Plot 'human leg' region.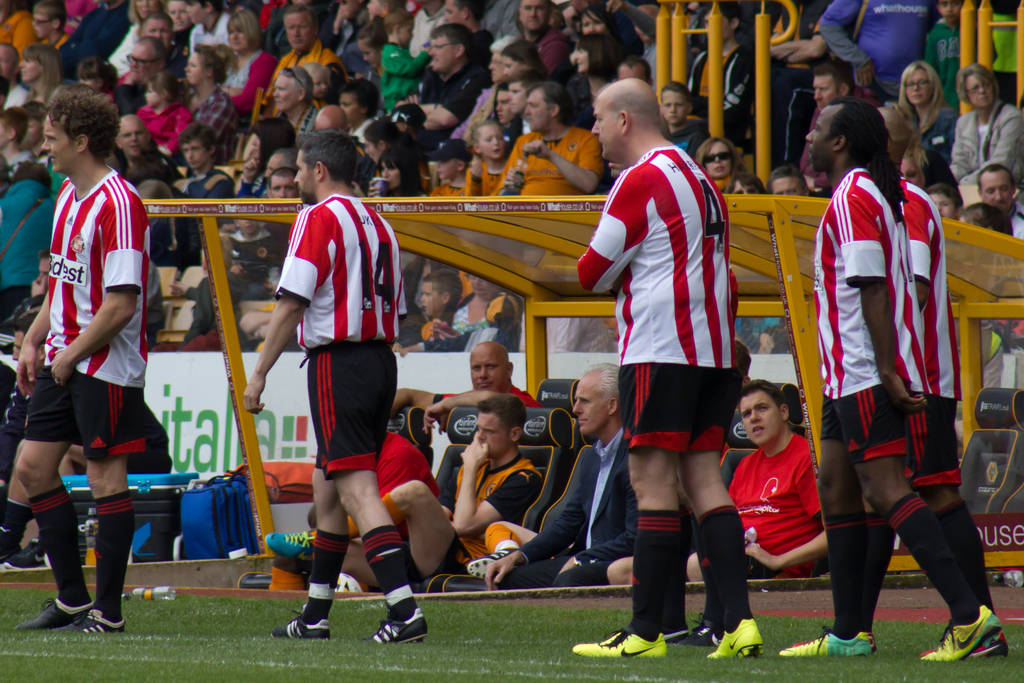
Plotted at {"x1": 271, "y1": 338, "x2": 383, "y2": 643}.
